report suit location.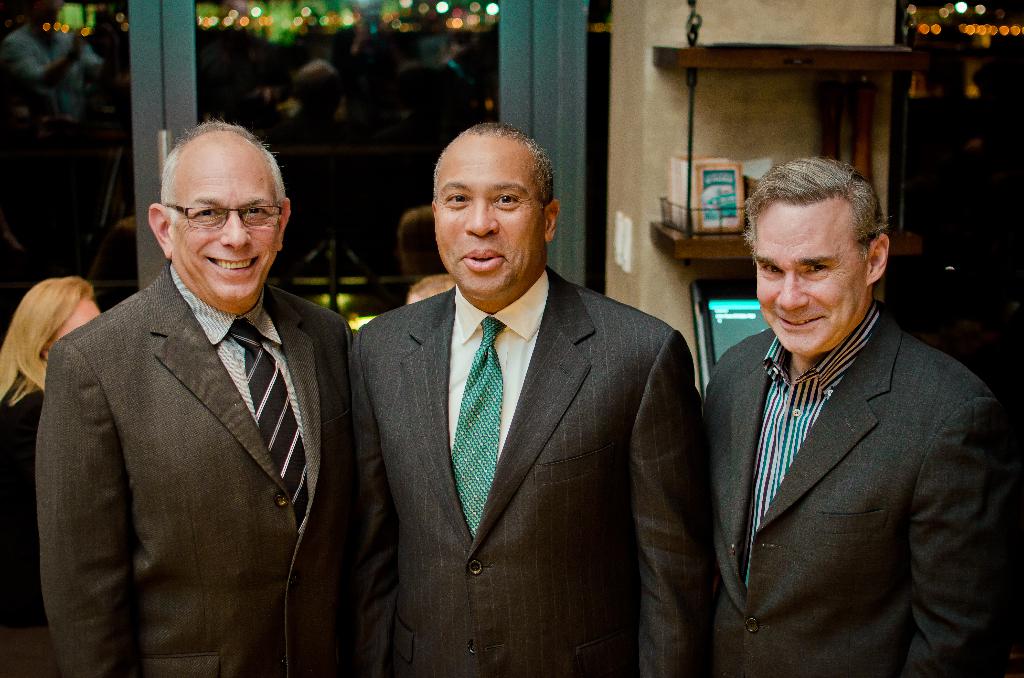
Report: (left=42, top=141, right=357, bottom=677).
